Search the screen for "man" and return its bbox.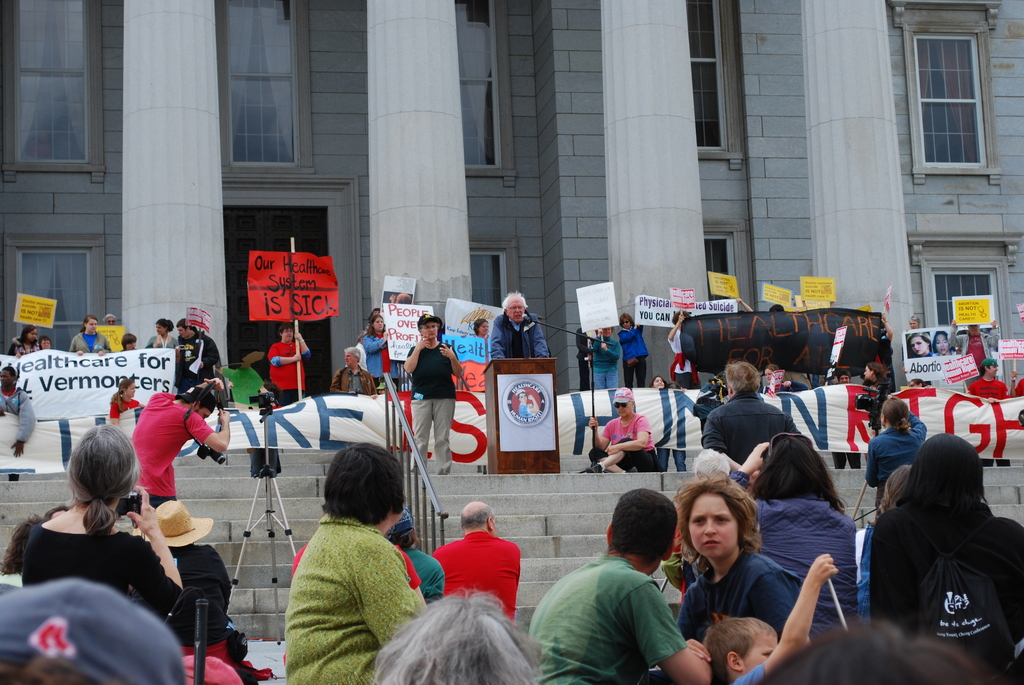
Found: x1=432 y1=500 x2=520 y2=626.
